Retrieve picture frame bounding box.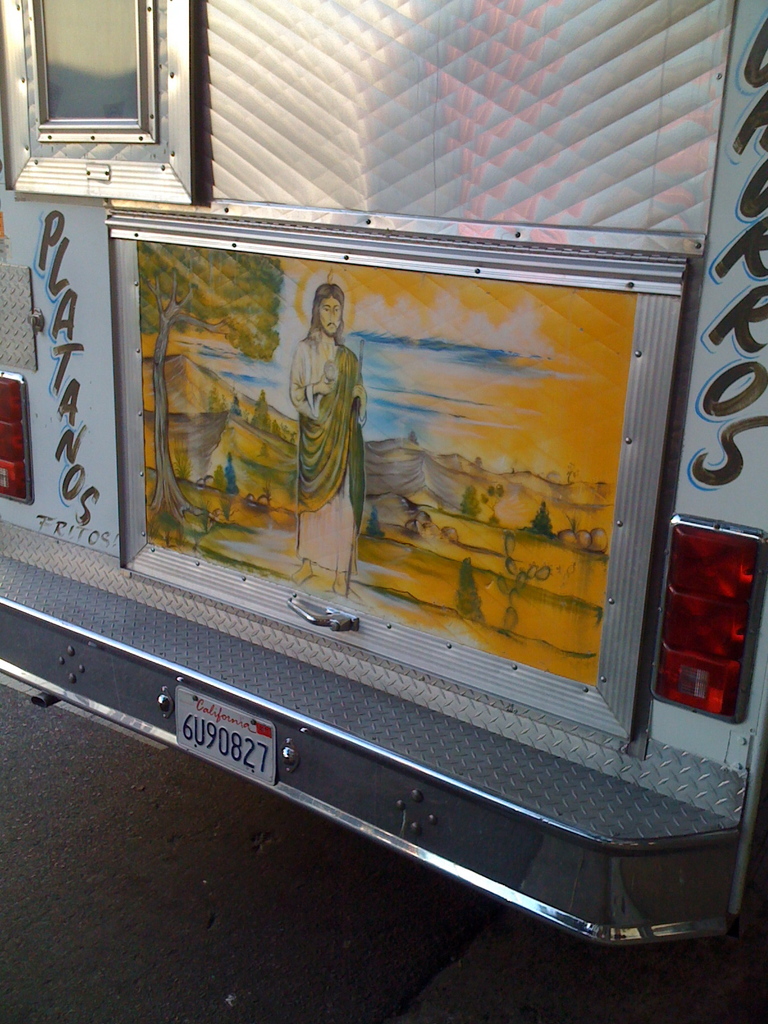
Bounding box: detection(109, 214, 689, 737).
